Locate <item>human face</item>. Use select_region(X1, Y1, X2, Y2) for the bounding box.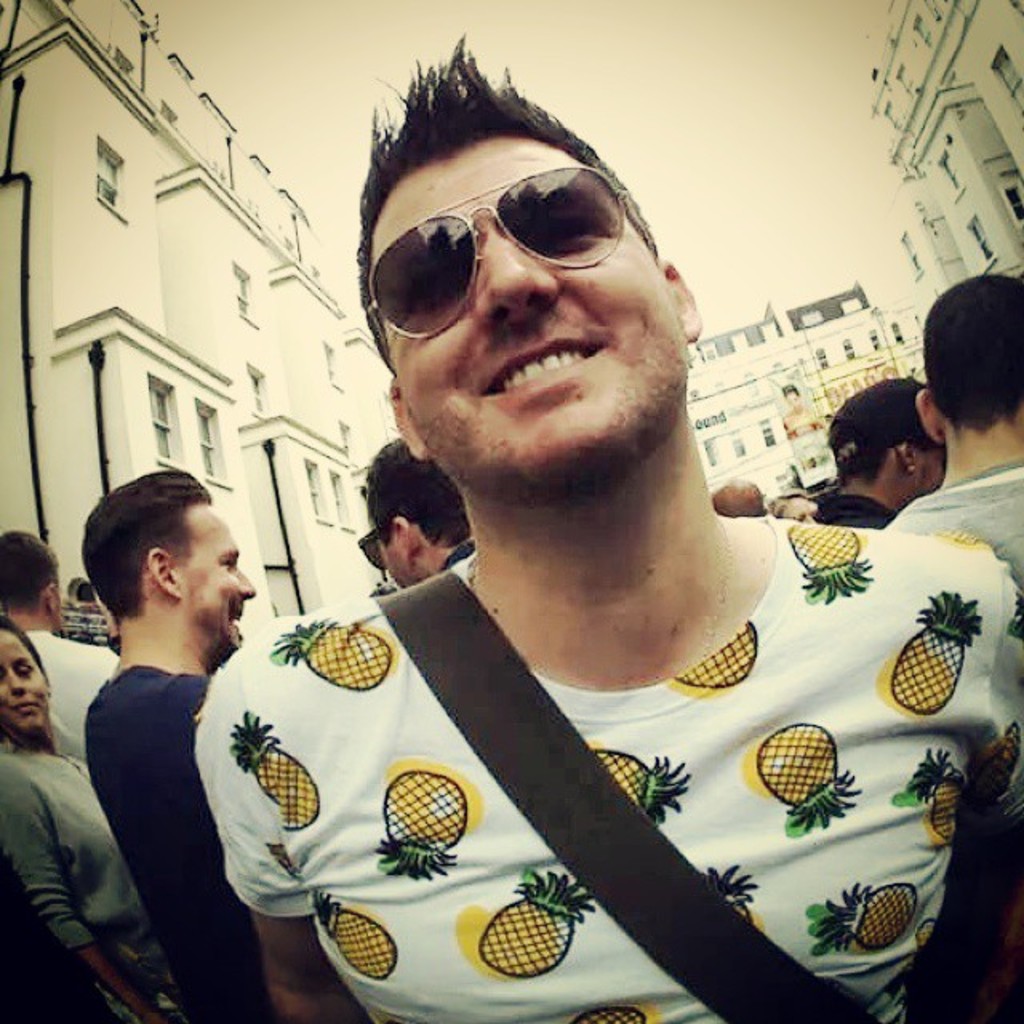
select_region(184, 498, 254, 659).
